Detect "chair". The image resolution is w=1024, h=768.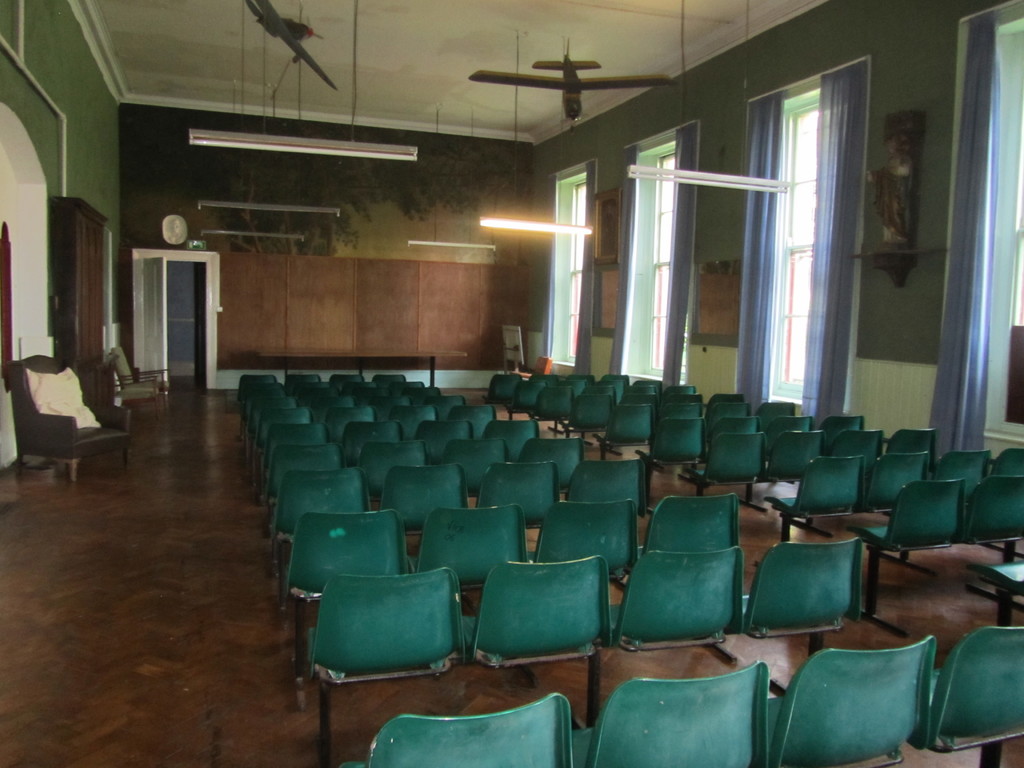
325, 404, 380, 447.
